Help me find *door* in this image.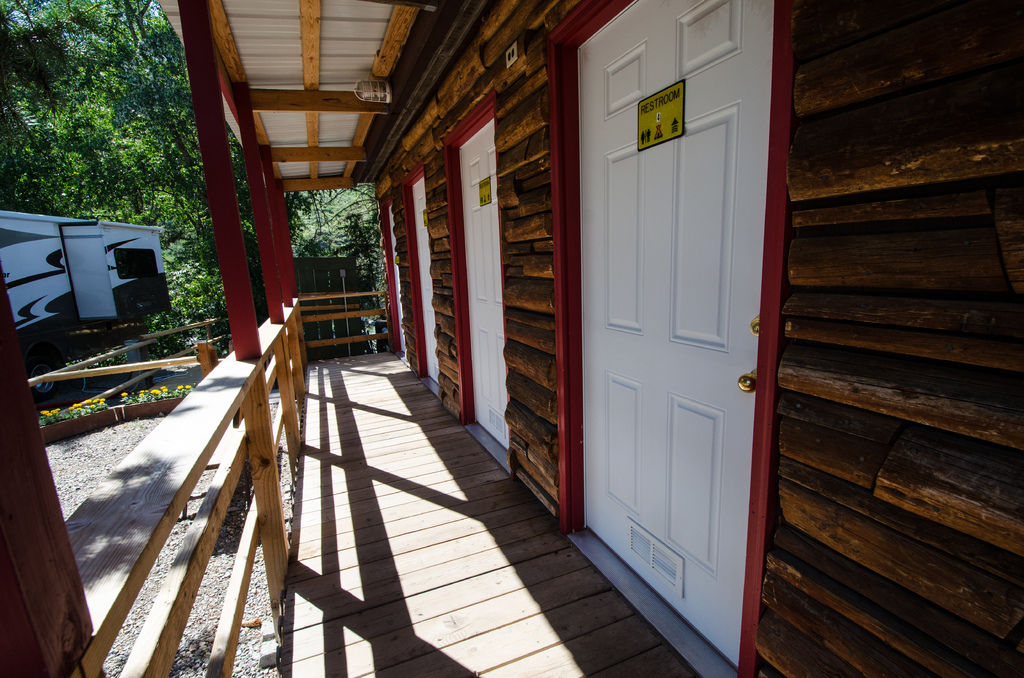
Found it: BBox(573, 6, 774, 658).
